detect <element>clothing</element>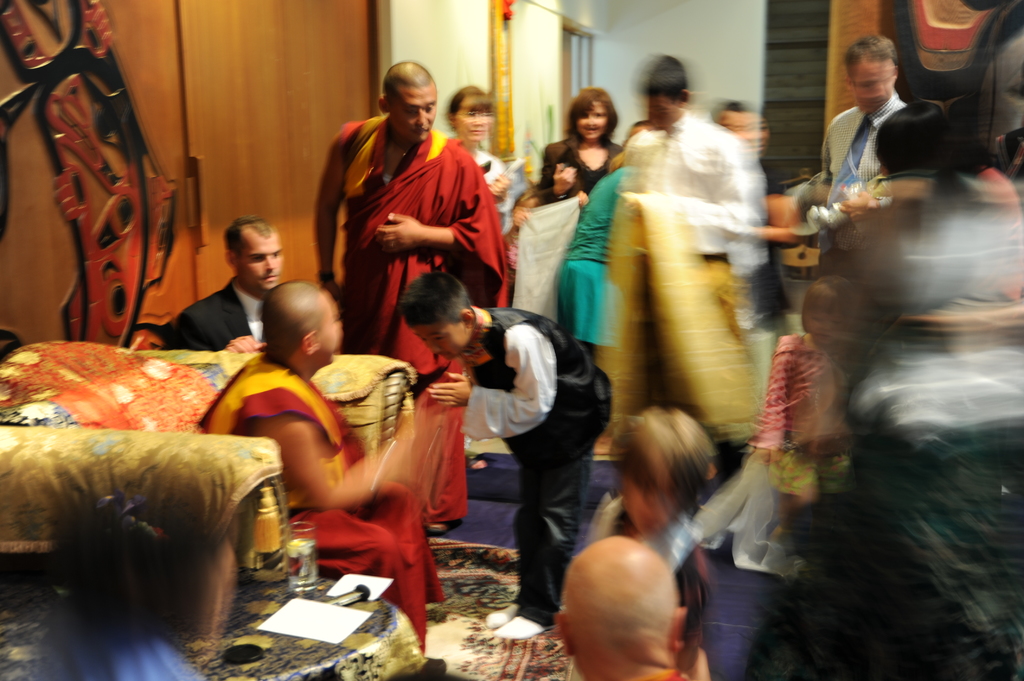
BBox(591, 106, 774, 424)
